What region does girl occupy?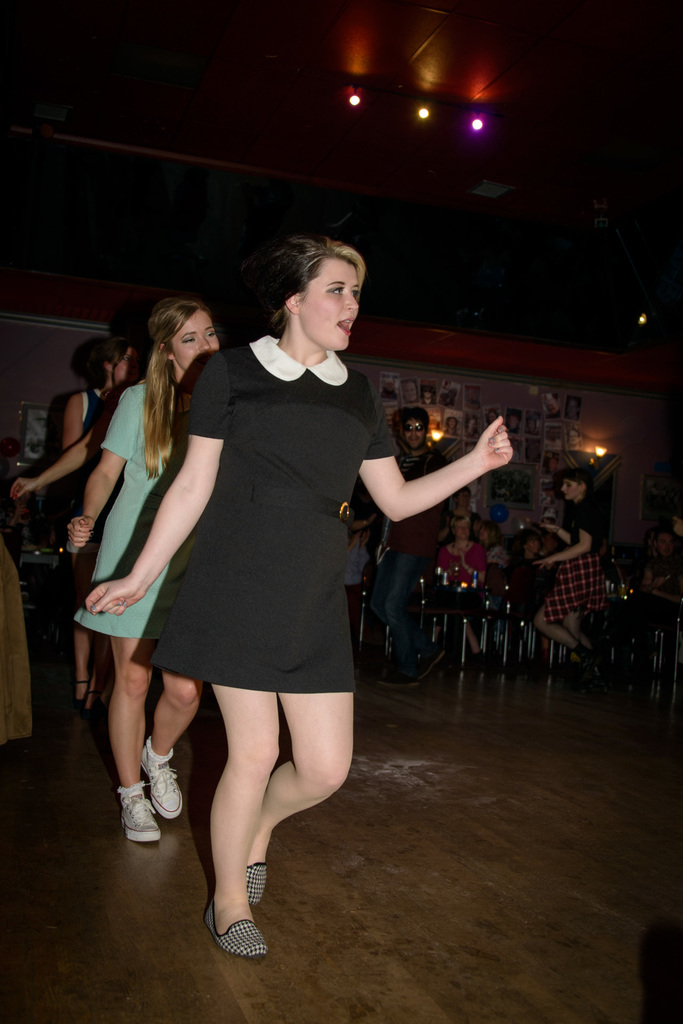
crop(87, 233, 512, 960).
